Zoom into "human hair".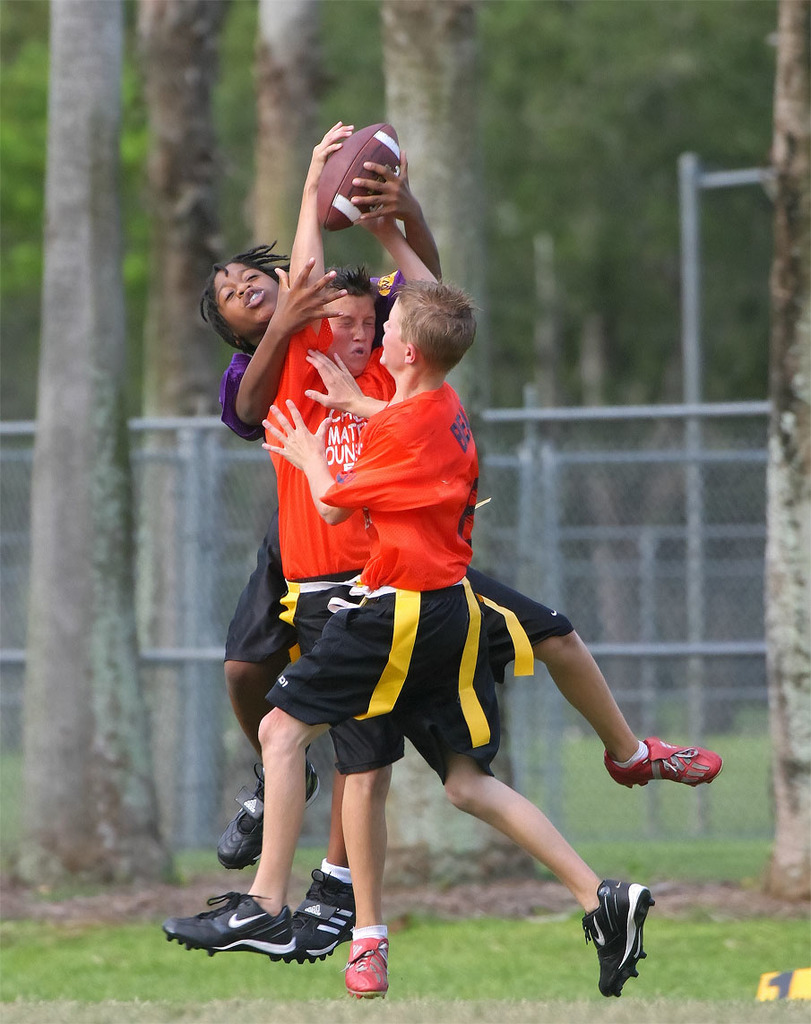
Zoom target: locate(199, 238, 292, 358).
